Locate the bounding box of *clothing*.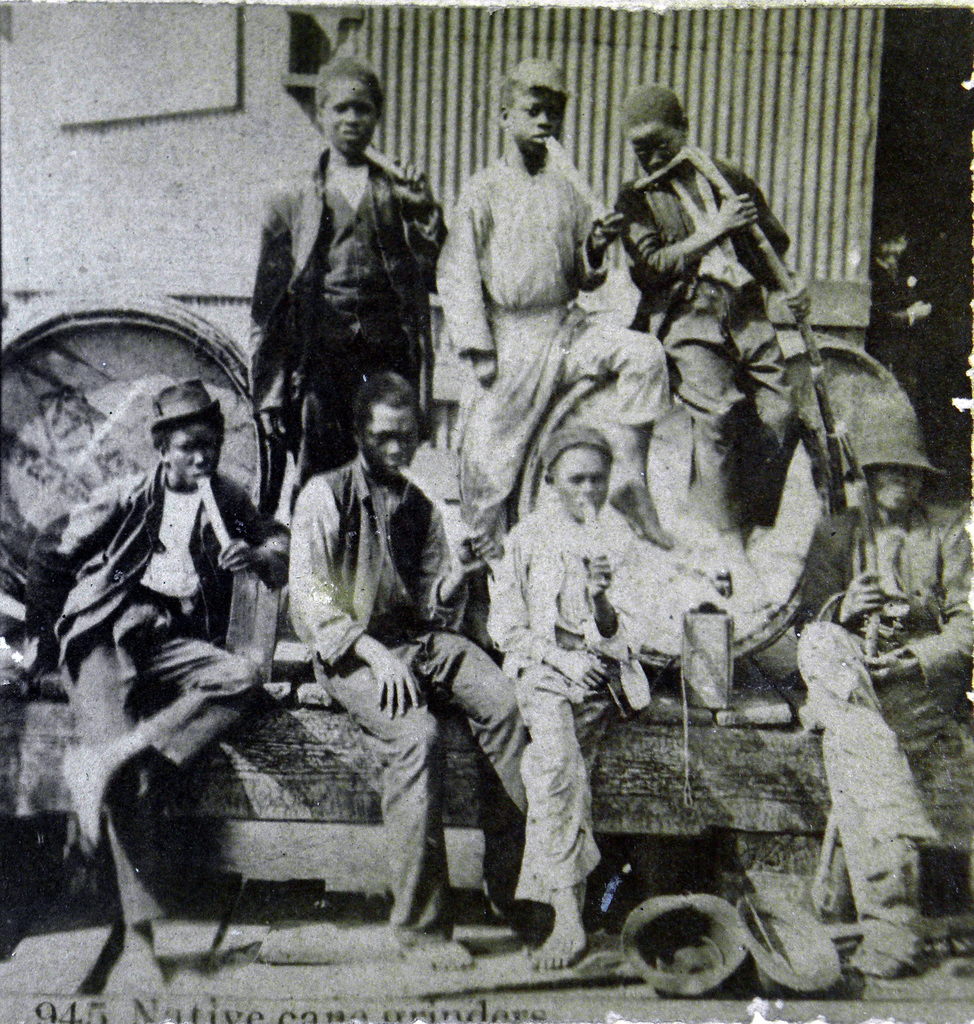
Bounding box: left=249, top=167, right=452, bottom=494.
